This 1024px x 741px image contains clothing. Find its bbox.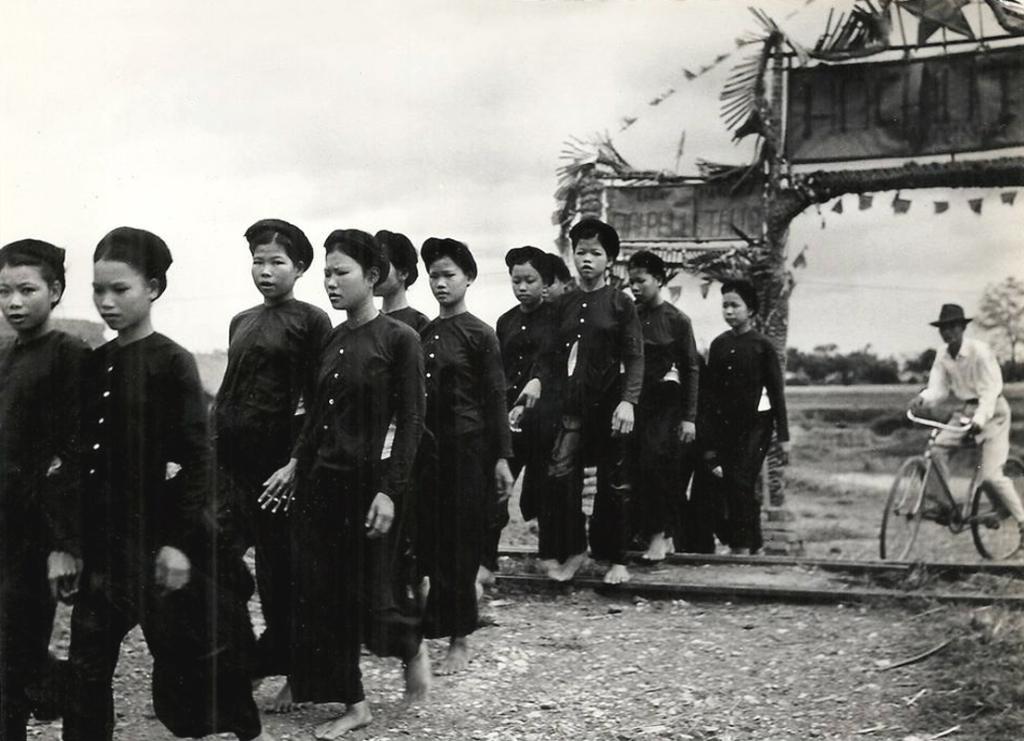
(702, 330, 788, 552).
